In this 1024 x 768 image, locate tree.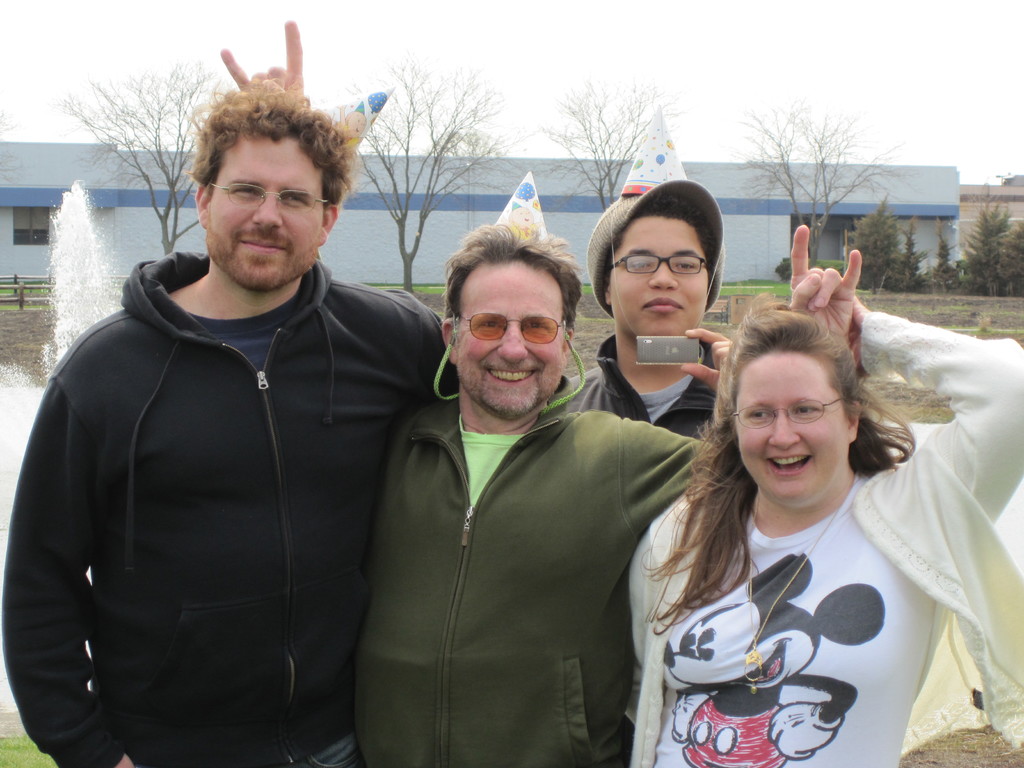
Bounding box: <box>67,56,209,255</box>.
